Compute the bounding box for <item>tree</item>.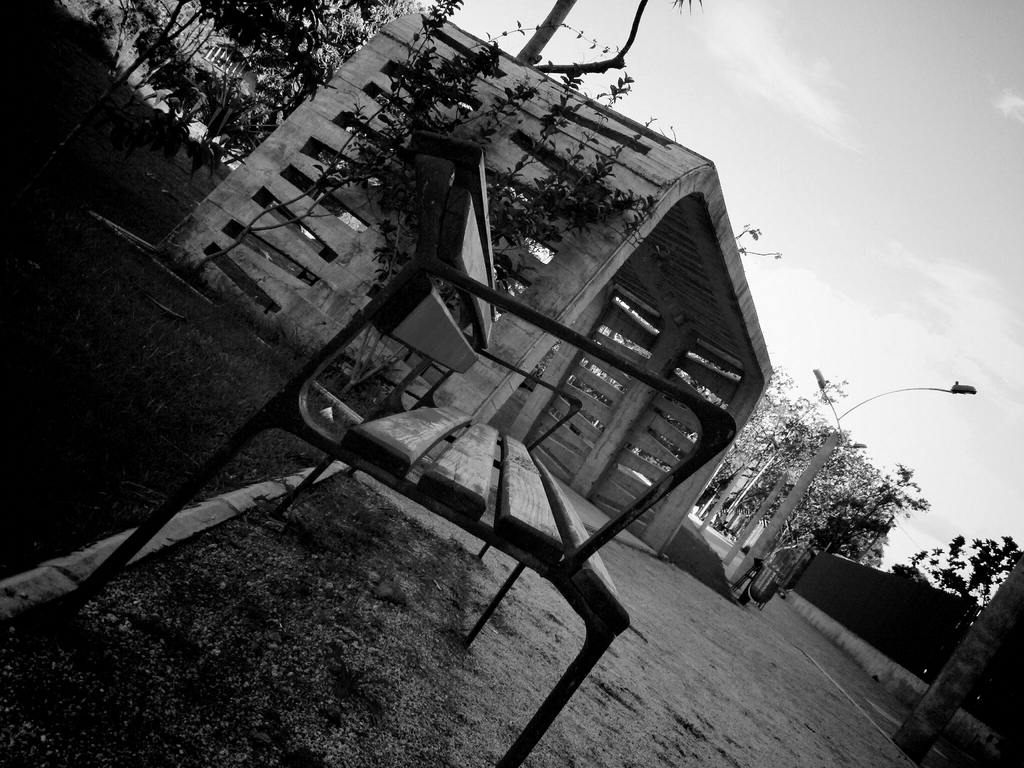
58 0 403 166.
